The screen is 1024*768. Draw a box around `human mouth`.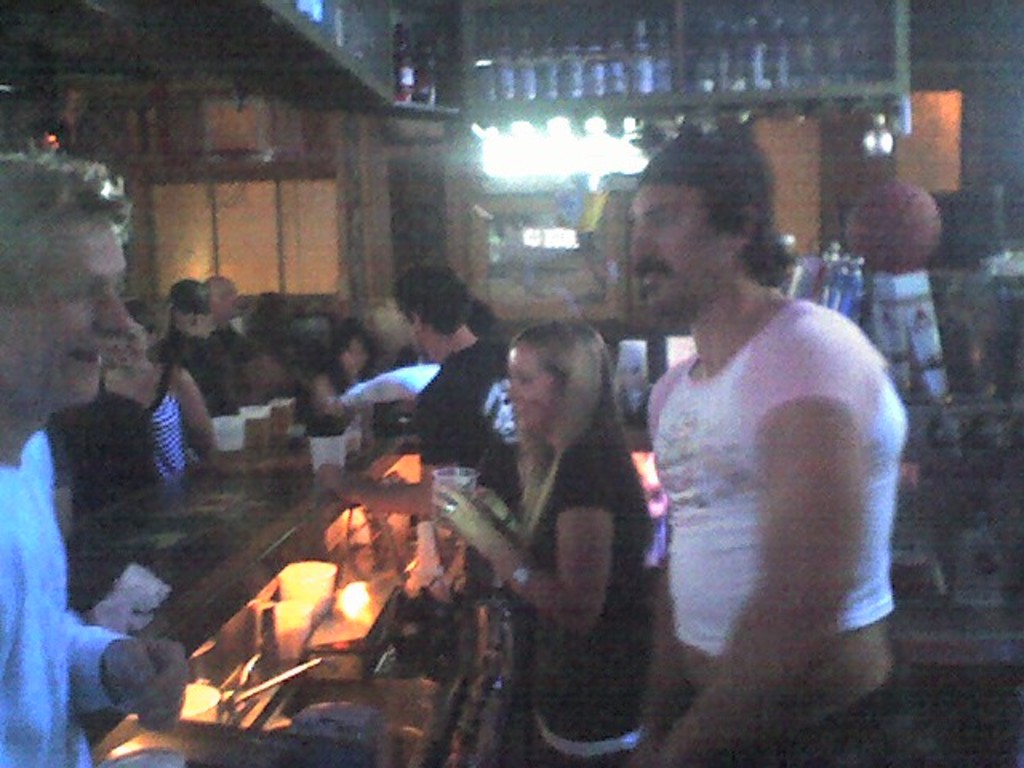
[62,346,122,365].
